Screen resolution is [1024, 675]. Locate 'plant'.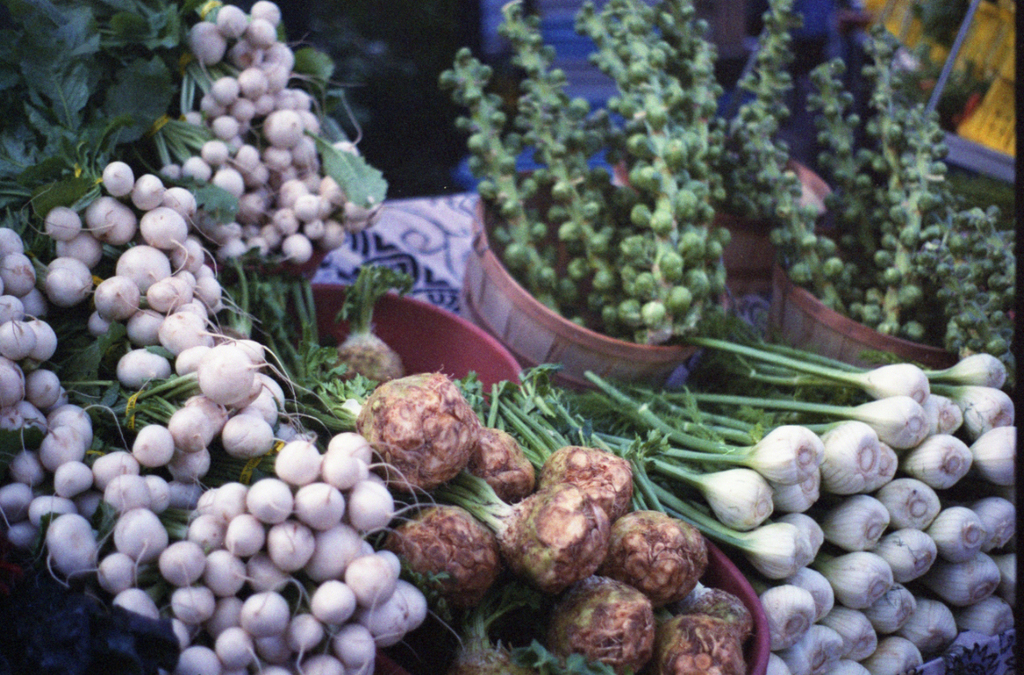
locate(436, 0, 733, 343).
